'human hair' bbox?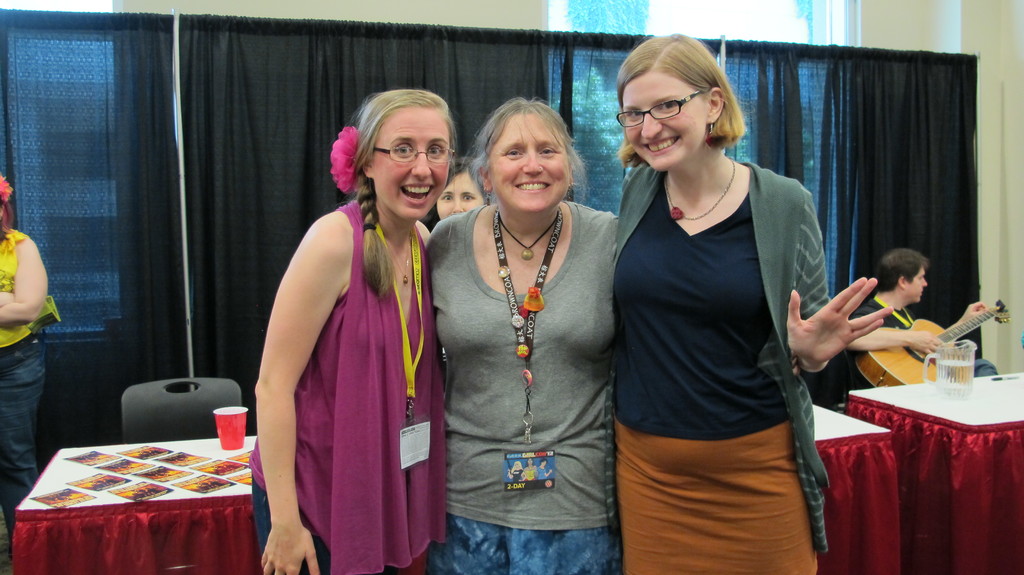
box(618, 31, 740, 165)
